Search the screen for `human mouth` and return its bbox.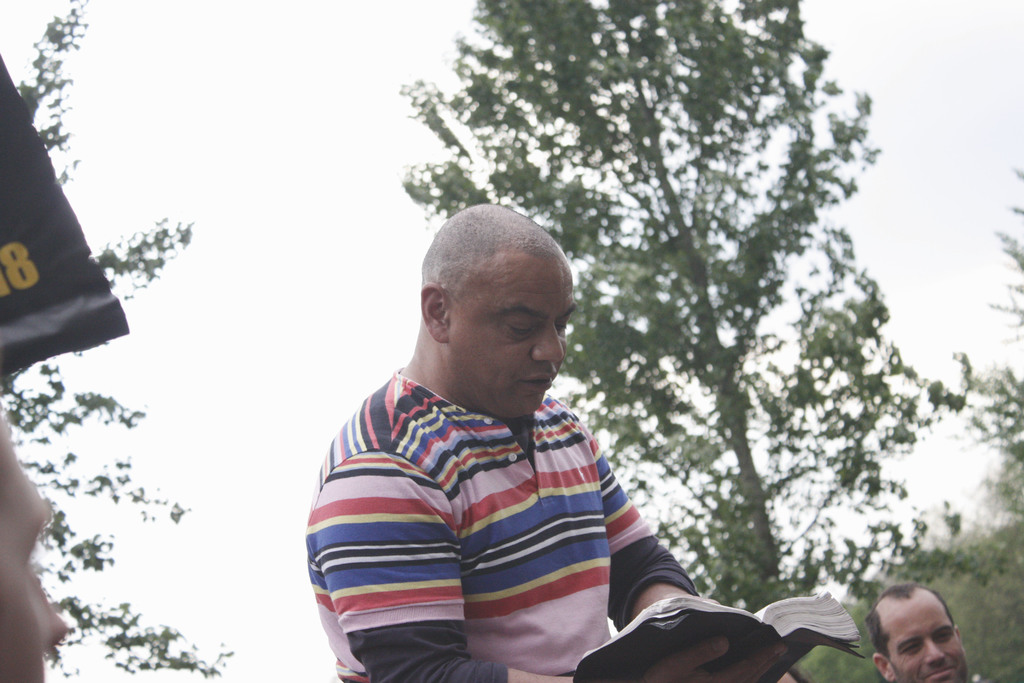
Found: 925/657/961/682.
